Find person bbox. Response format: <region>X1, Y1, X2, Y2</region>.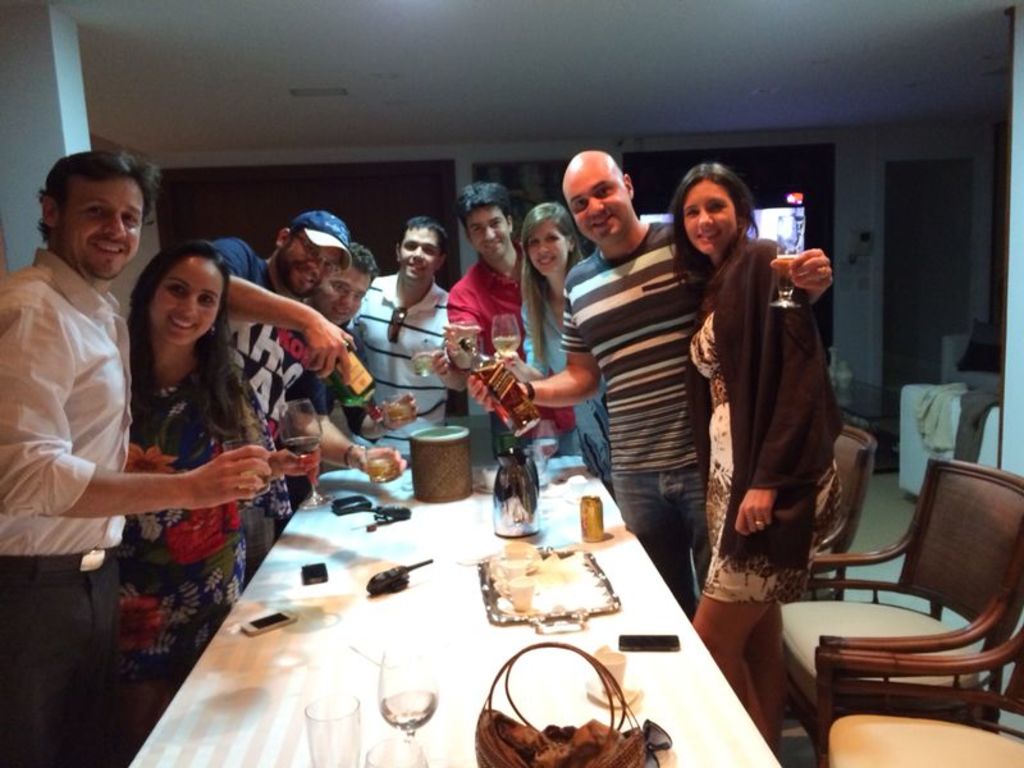
<region>475, 143, 837, 616</region>.
